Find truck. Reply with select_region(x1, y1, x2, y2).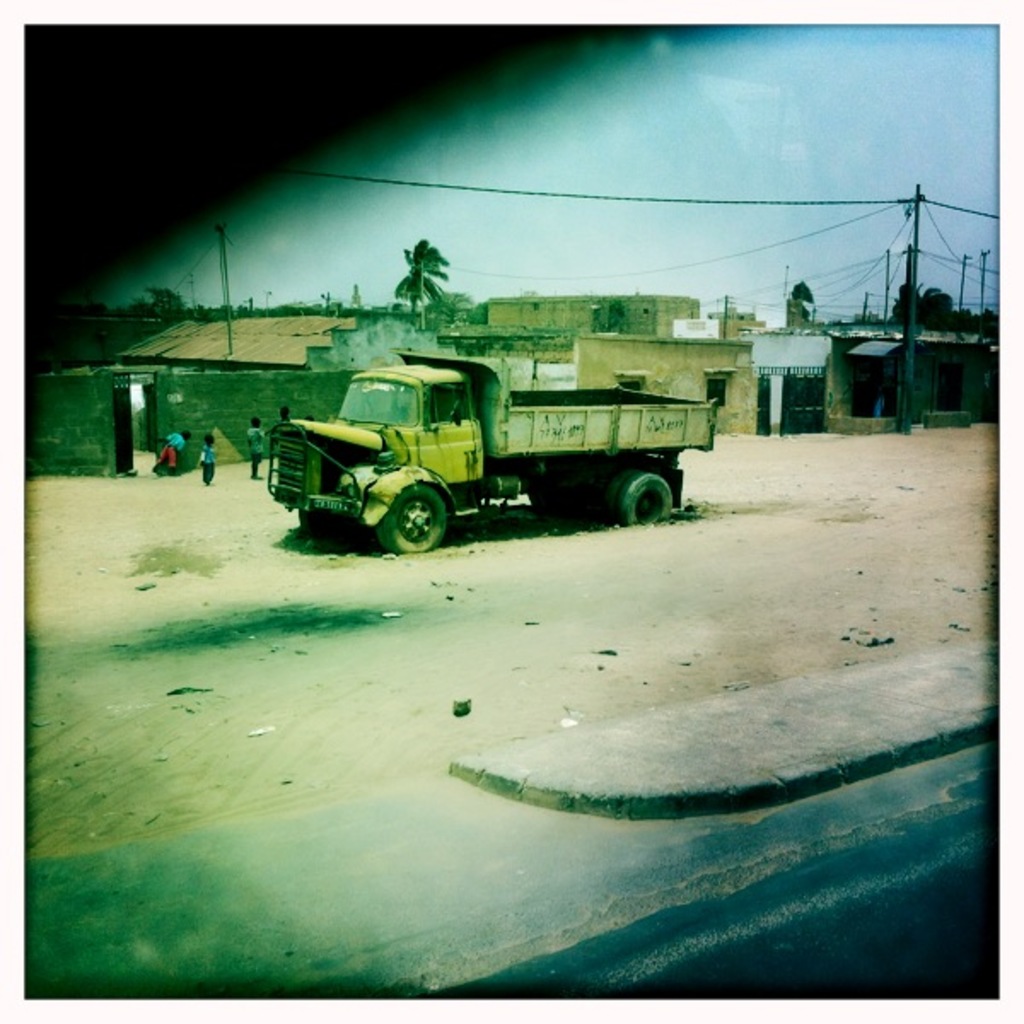
select_region(266, 352, 720, 558).
